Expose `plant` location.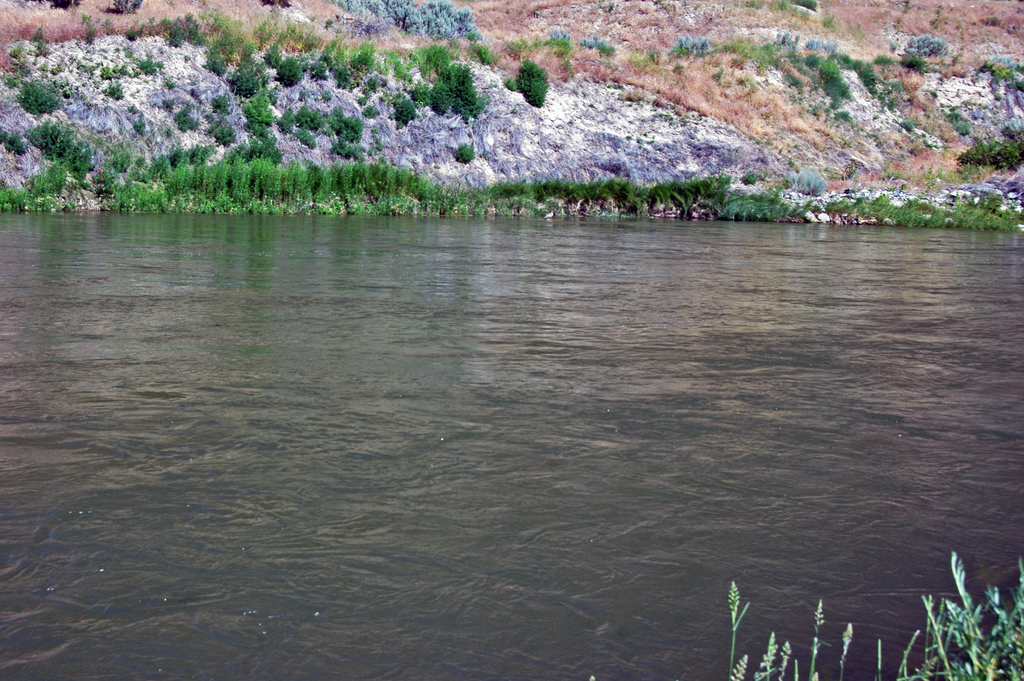
Exposed at 26/26/42/40.
